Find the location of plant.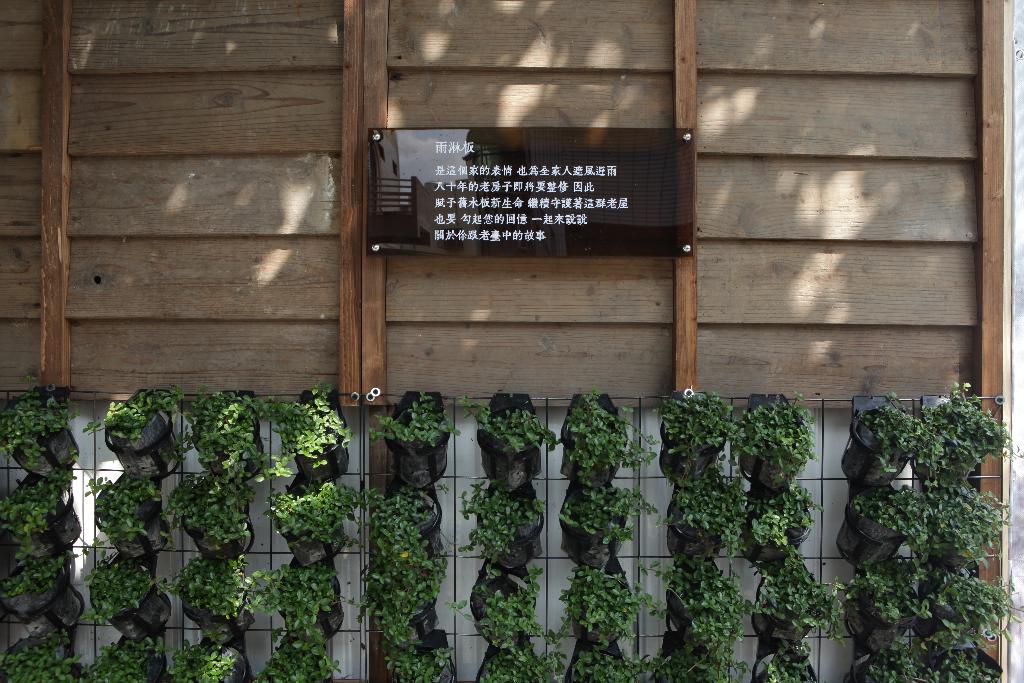
Location: [653, 614, 737, 682].
